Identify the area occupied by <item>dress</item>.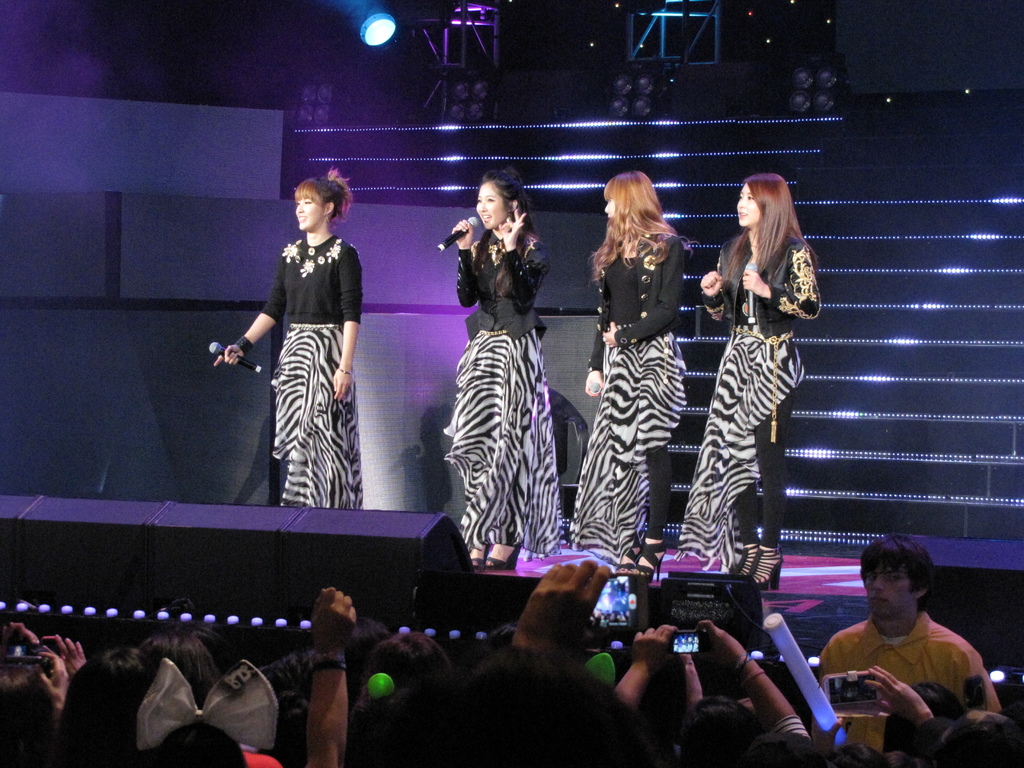
Area: (572,234,705,580).
